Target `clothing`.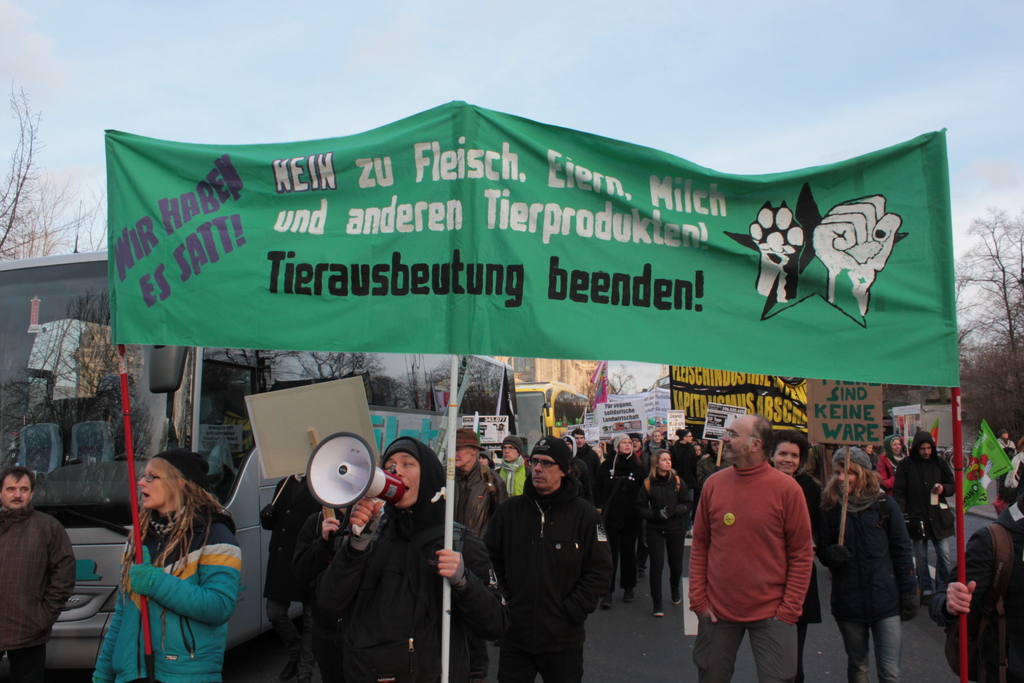
Target region: {"x1": 533, "y1": 431, "x2": 575, "y2": 479}.
